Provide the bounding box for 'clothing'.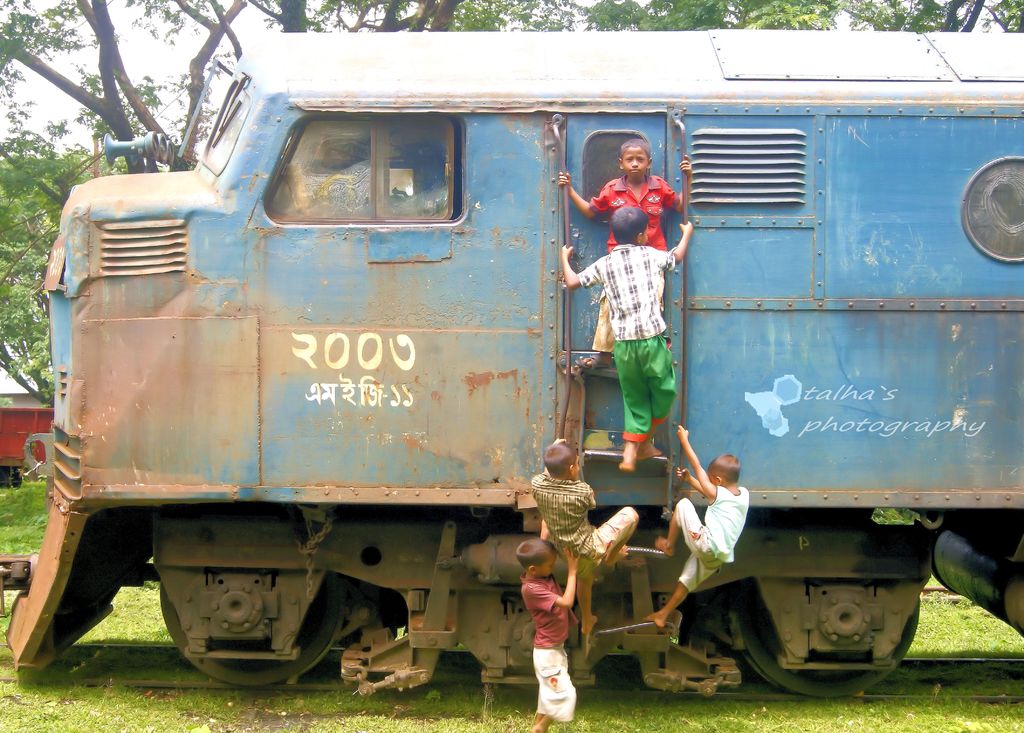
crop(531, 482, 594, 560).
